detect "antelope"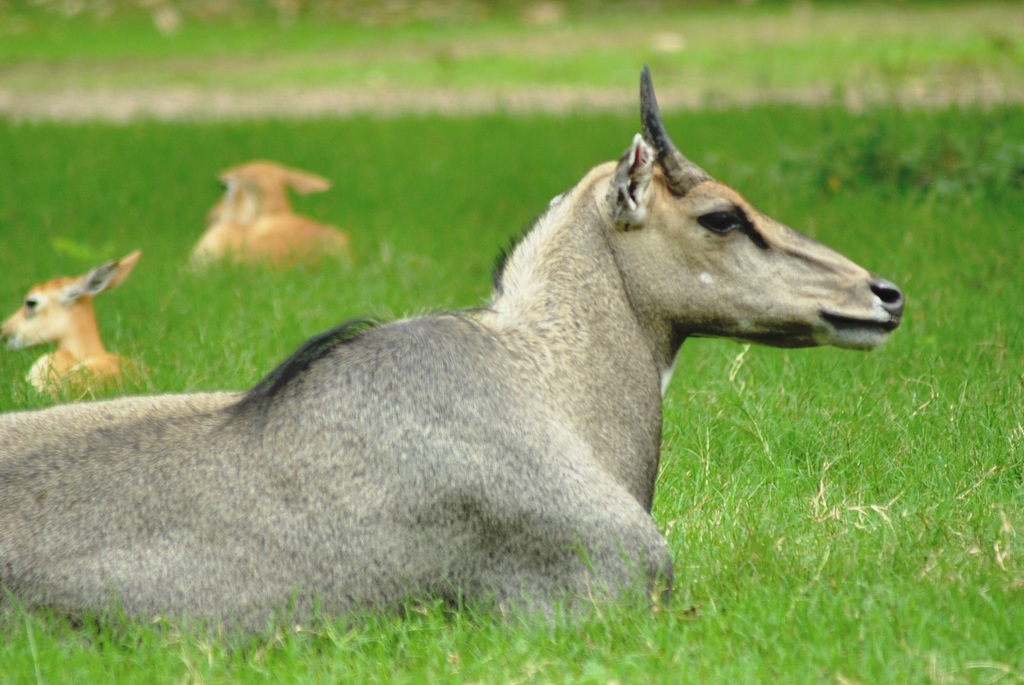
2,251,136,390
